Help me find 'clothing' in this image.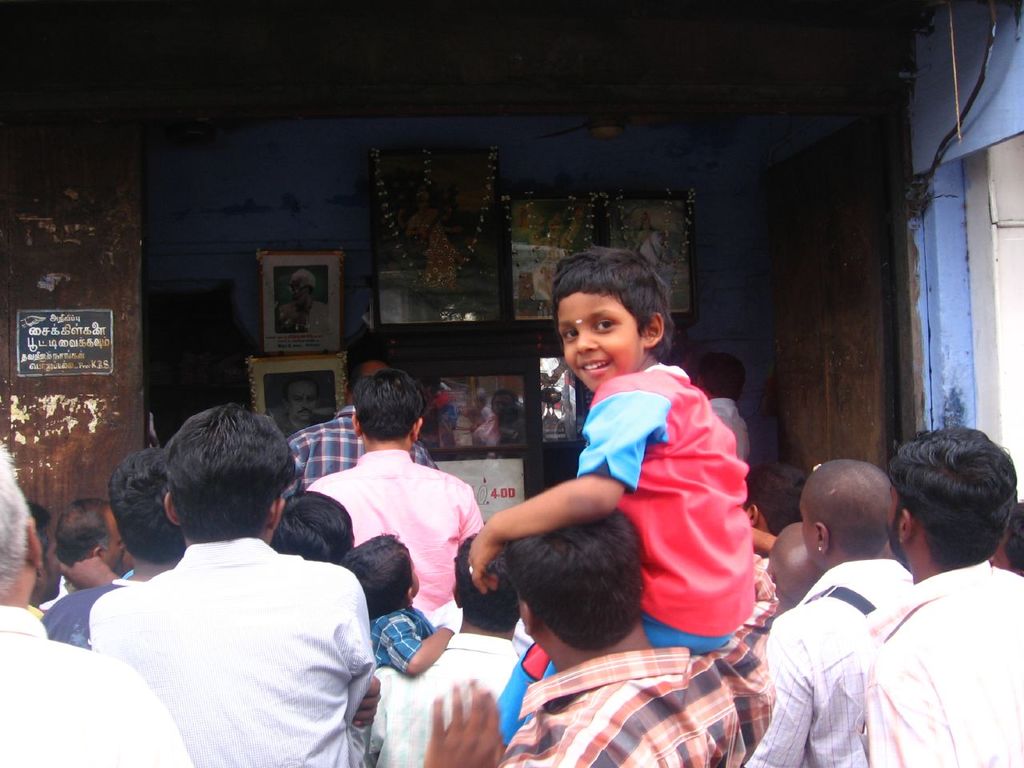
Found it: region(43, 579, 135, 646).
